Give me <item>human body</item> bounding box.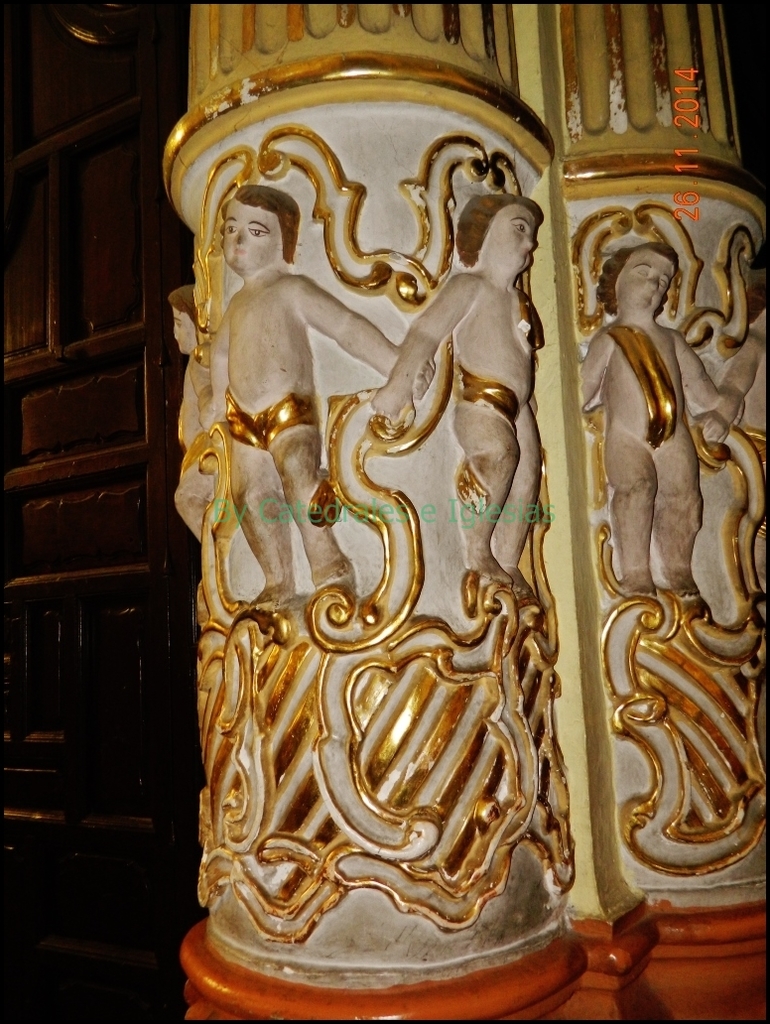
region(199, 184, 434, 605).
